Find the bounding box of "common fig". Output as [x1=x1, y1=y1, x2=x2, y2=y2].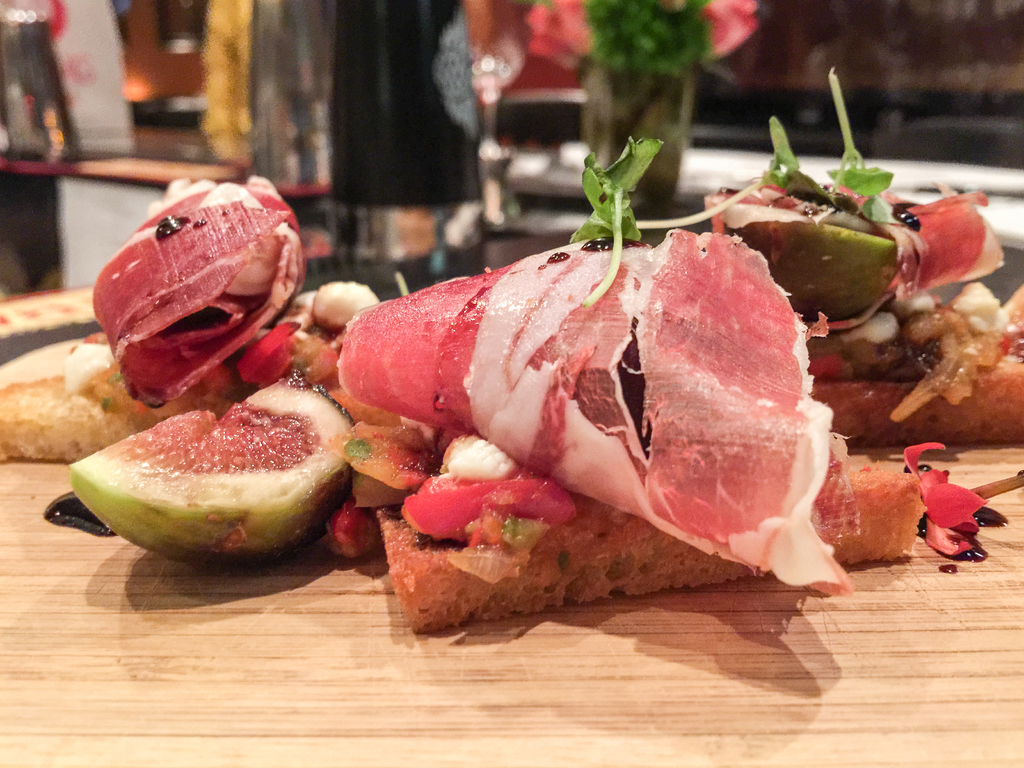
[x1=719, y1=197, x2=900, y2=320].
